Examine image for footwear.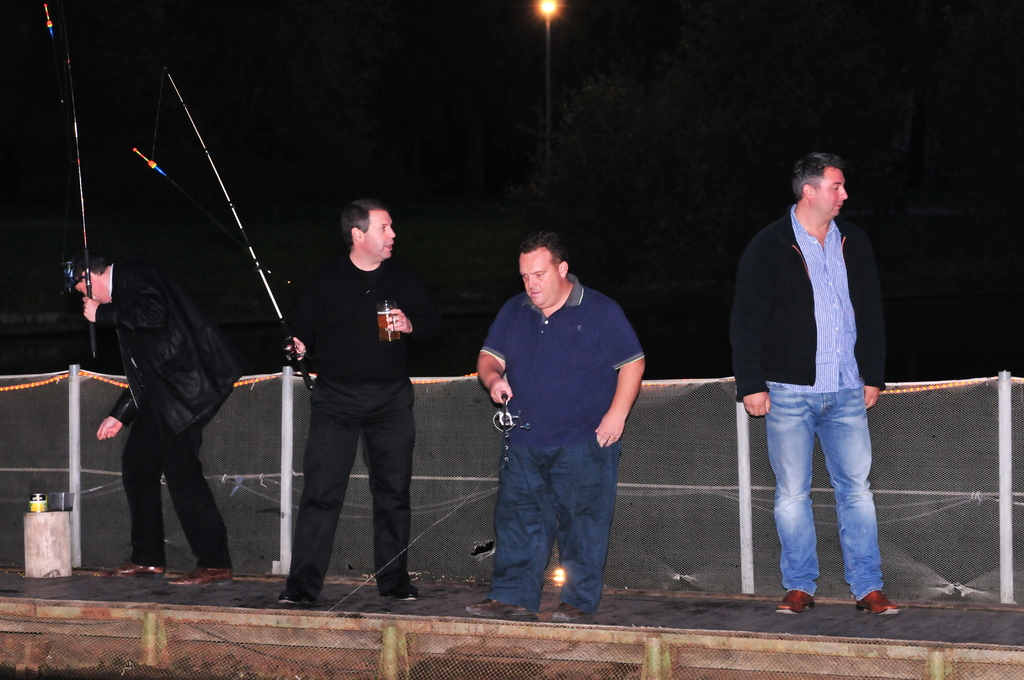
Examination result: <bbox>275, 592, 314, 607</bbox>.
